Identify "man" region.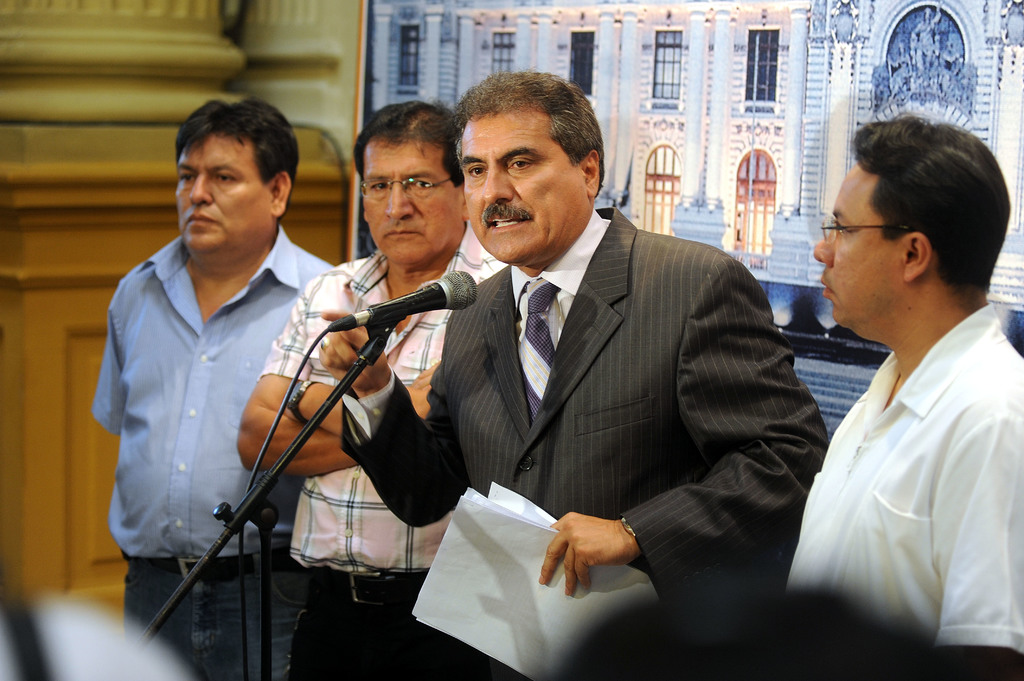
Region: {"left": 85, "top": 95, "right": 335, "bottom": 680}.
